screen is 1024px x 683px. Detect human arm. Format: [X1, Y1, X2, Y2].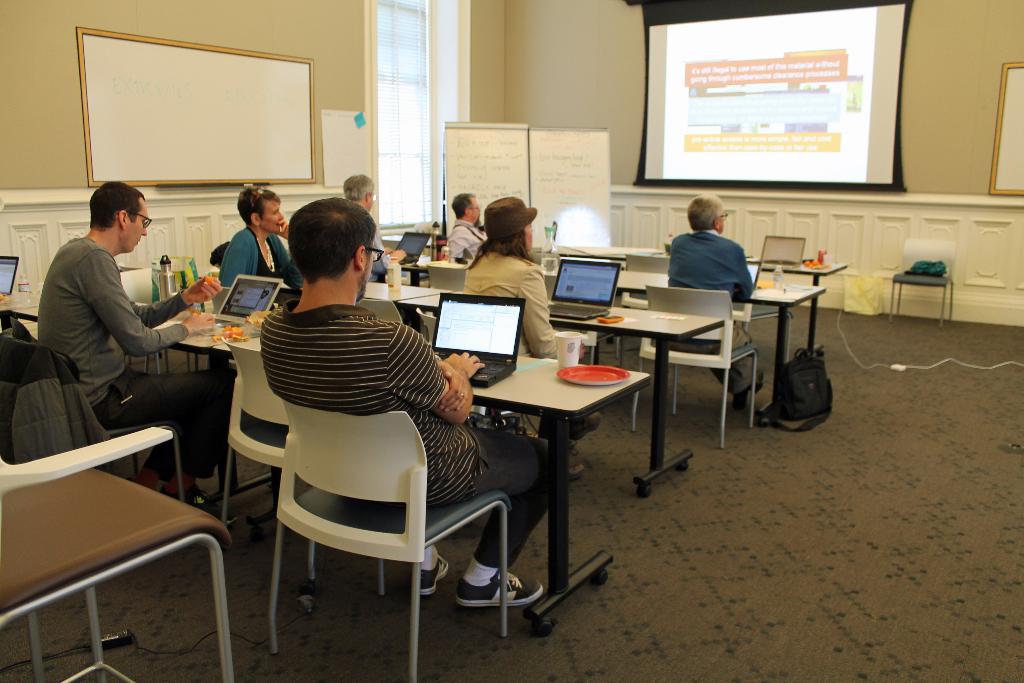
[366, 229, 413, 278].
